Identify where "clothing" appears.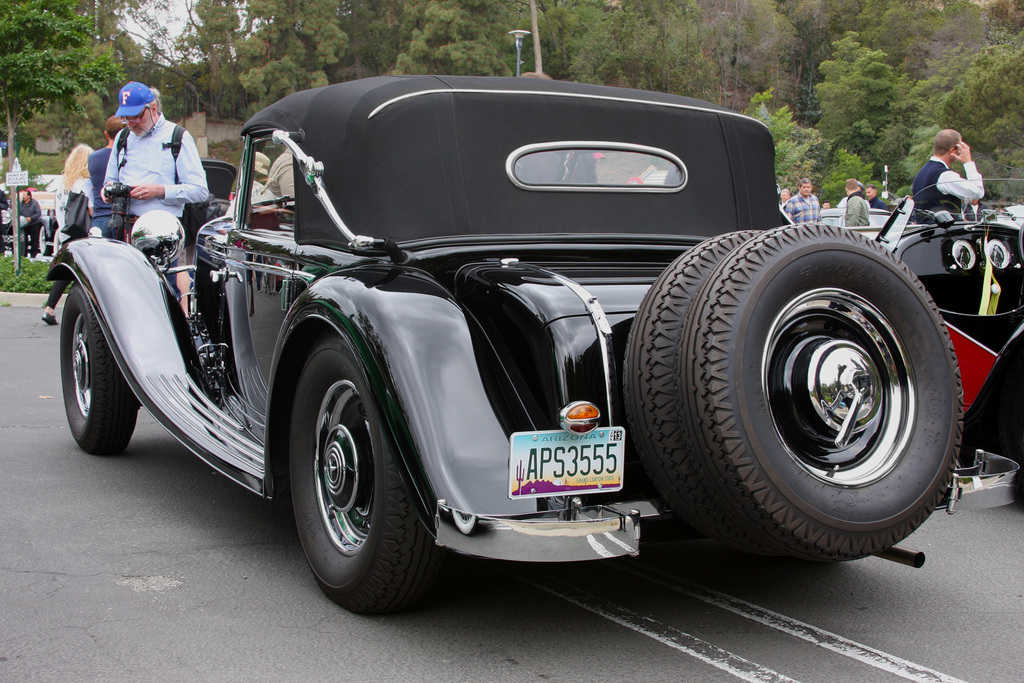
Appears at crop(12, 192, 36, 256).
